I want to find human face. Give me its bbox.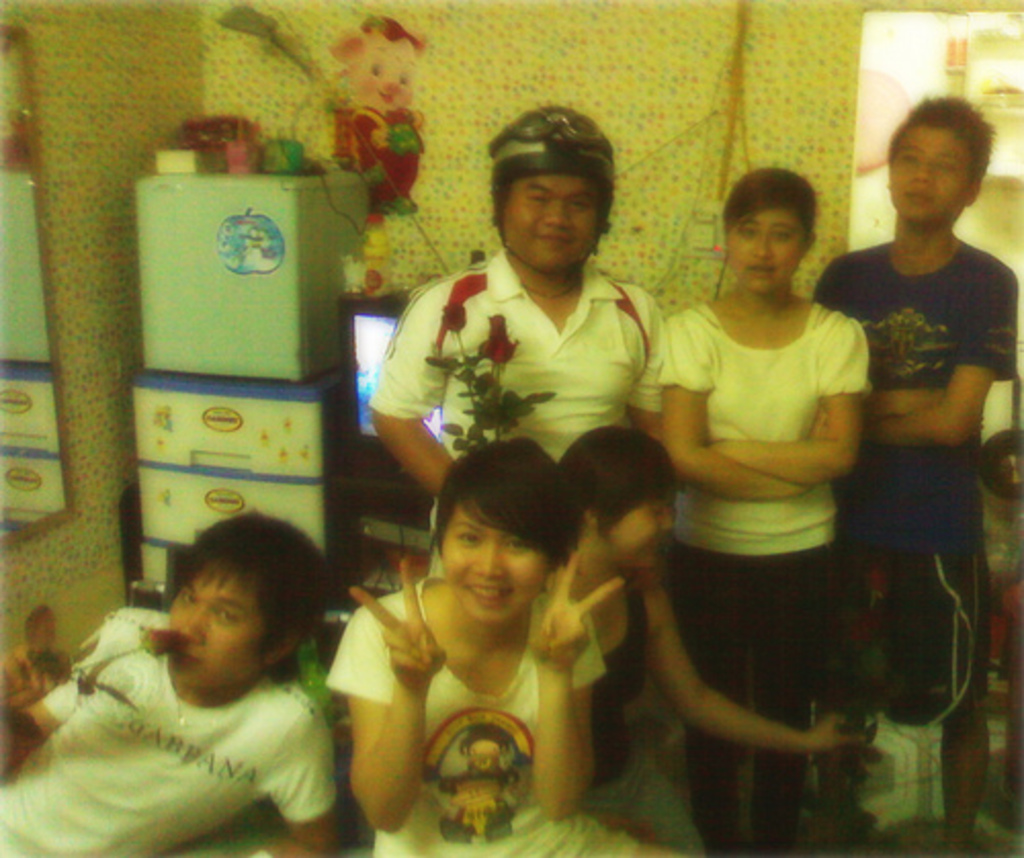
{"x1": 498, "y1": 168, "x2": 600, "y2": 268}.
